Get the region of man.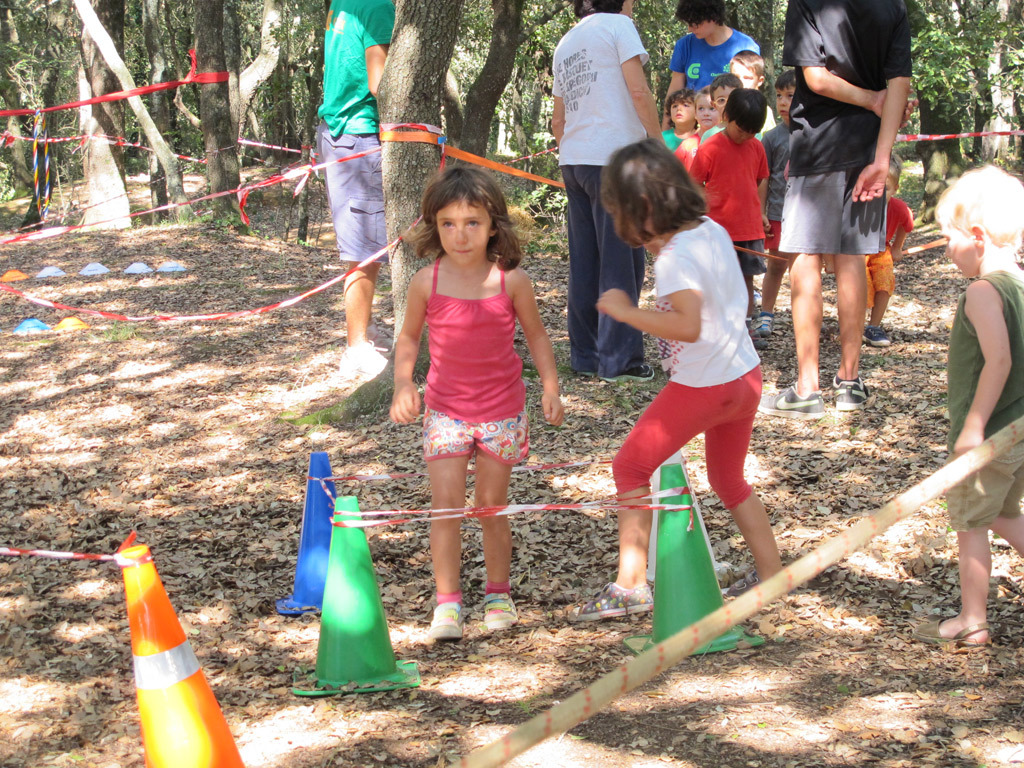
rect(657, 0, 762, 129).
